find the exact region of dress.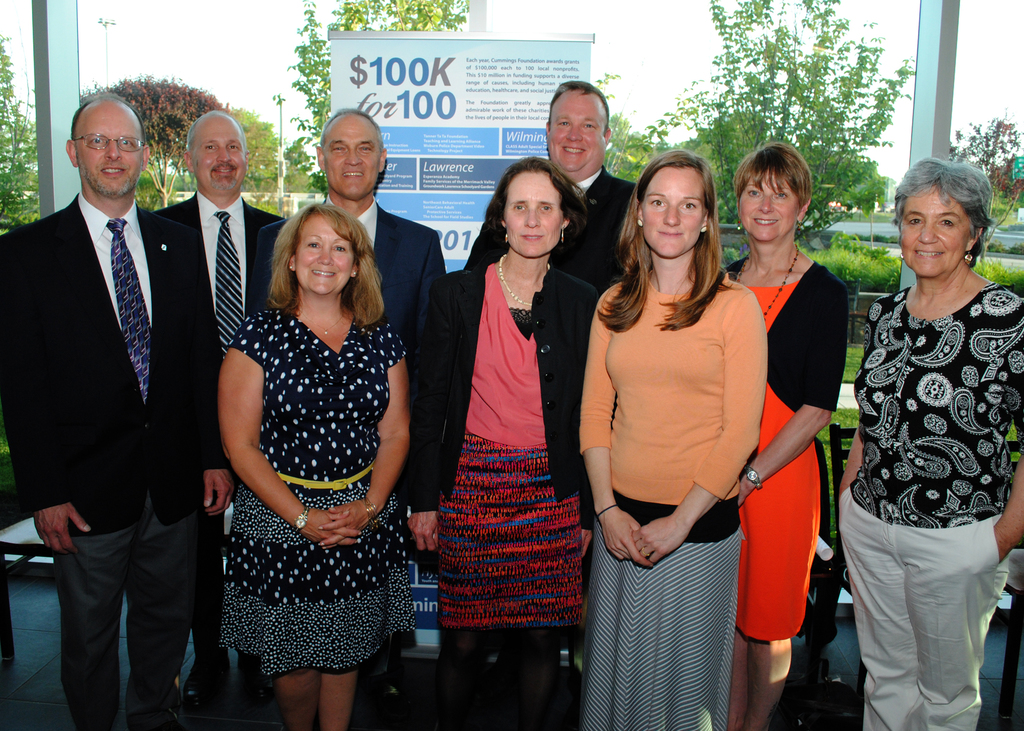
Exact region: {"left": 224, "top": 303, "right": 417, "bottom": 681}.
